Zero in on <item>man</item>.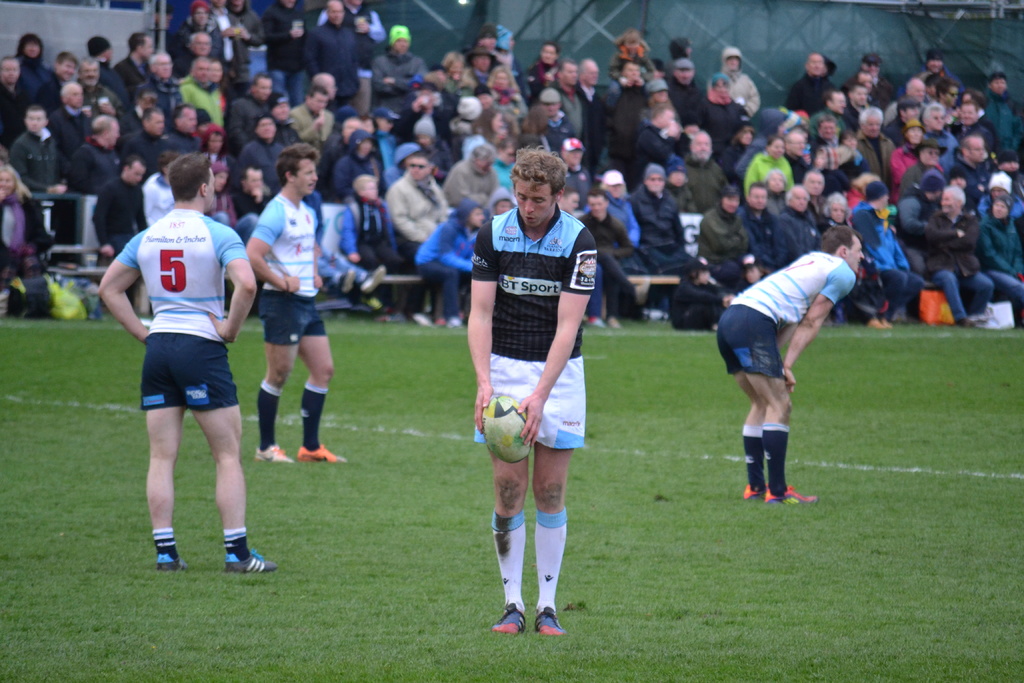
Zeroed in: <bbox>107, 28, 154, 99</bbox>.
